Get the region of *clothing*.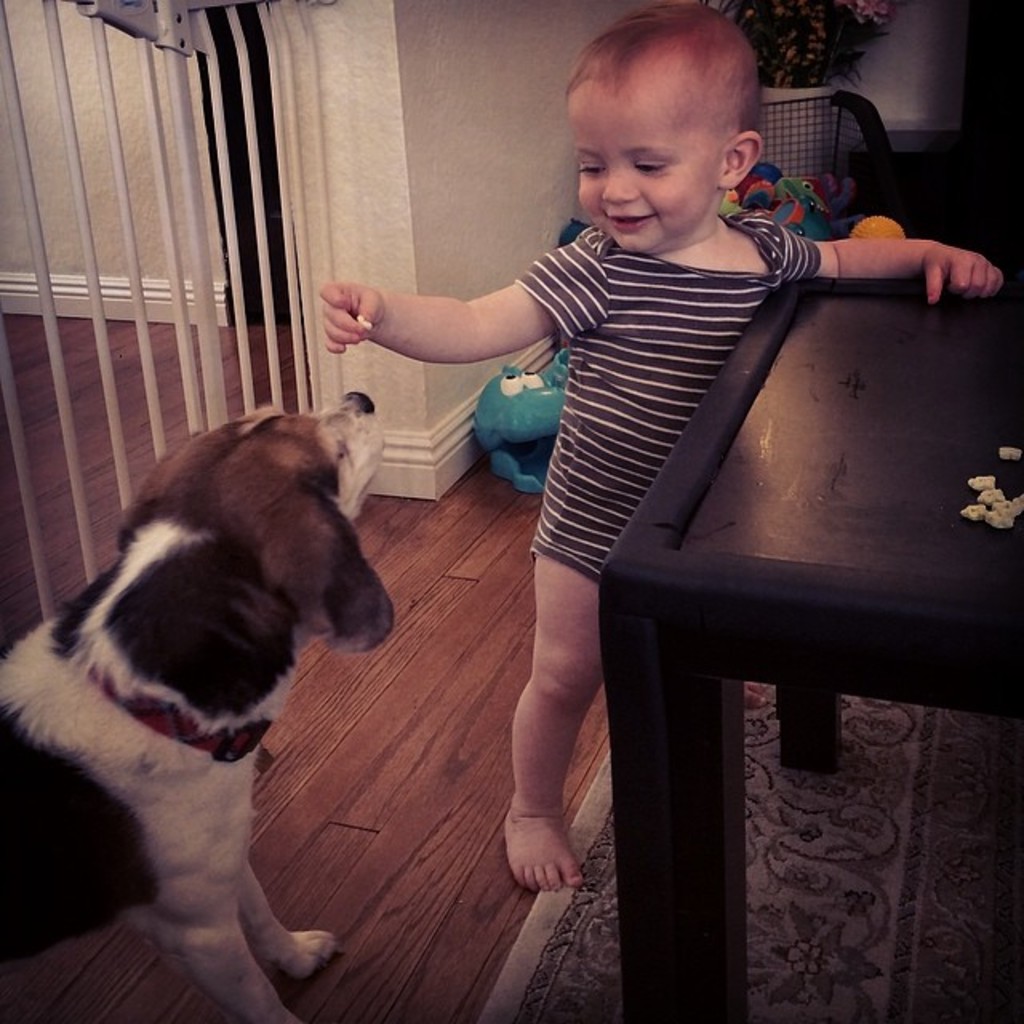
446, 102, 918, 875.
